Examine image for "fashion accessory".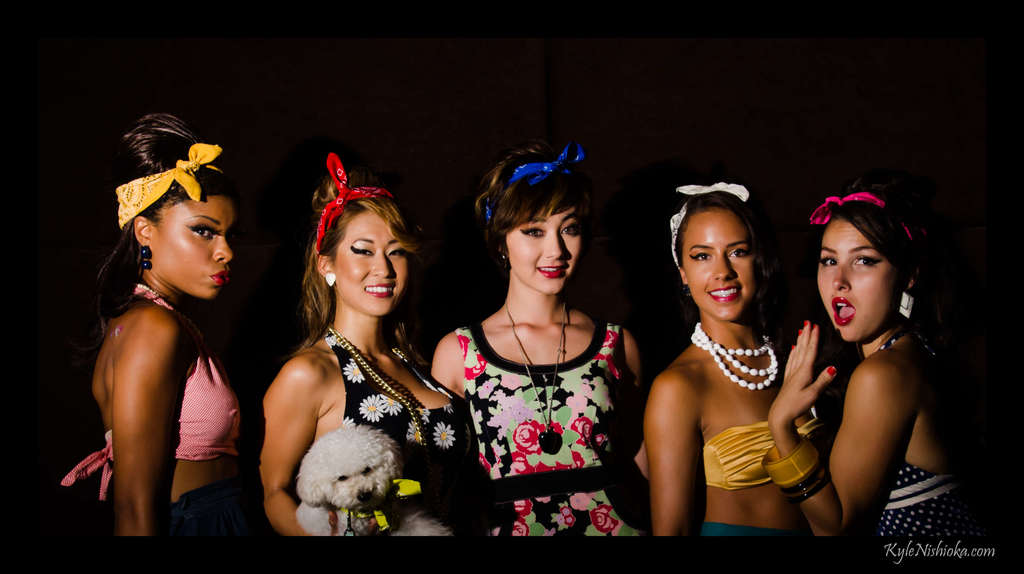
Examination result: 504:301:567:454.
